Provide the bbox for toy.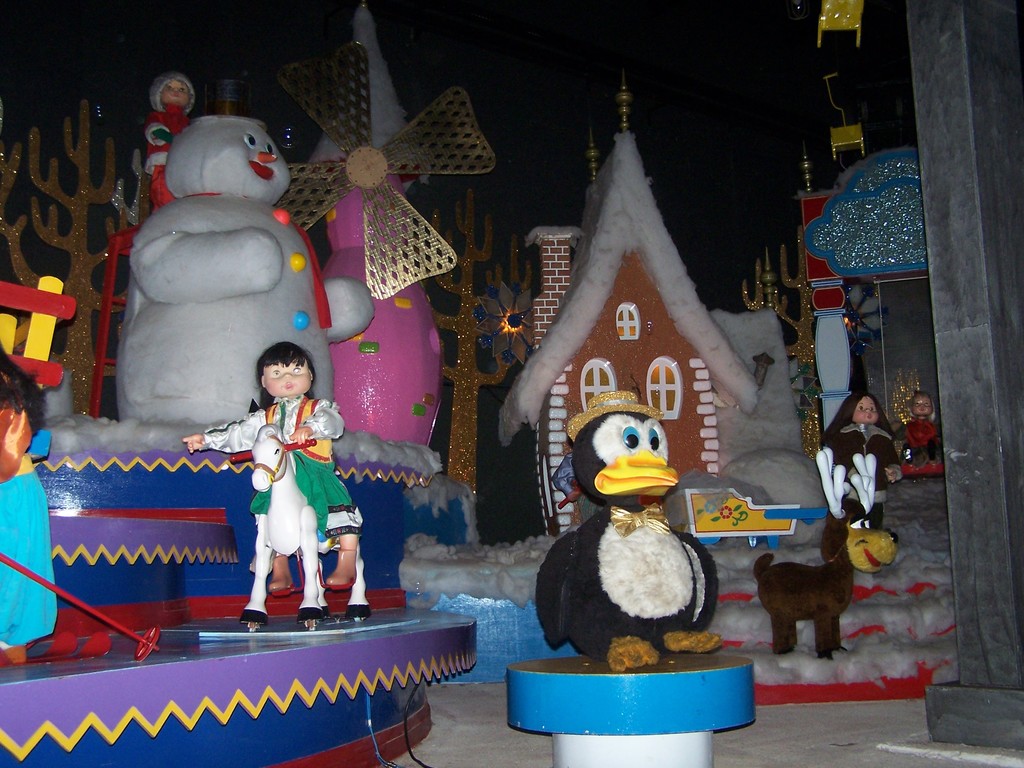
x1=140 y1=69 x2=202 y2=212.
